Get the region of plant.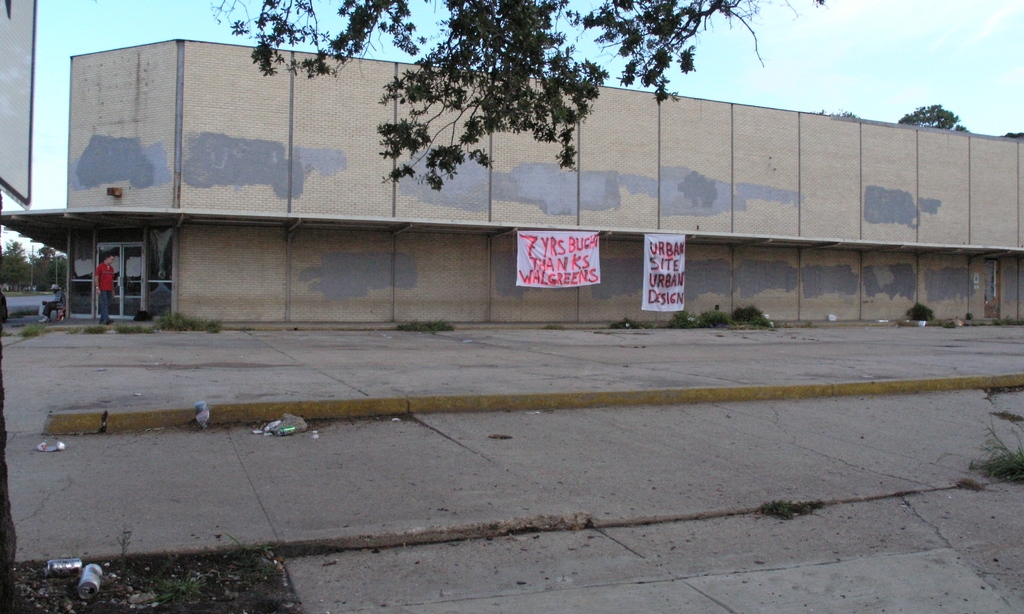
<bbox>116, 328, 157, 336</bbox>.
